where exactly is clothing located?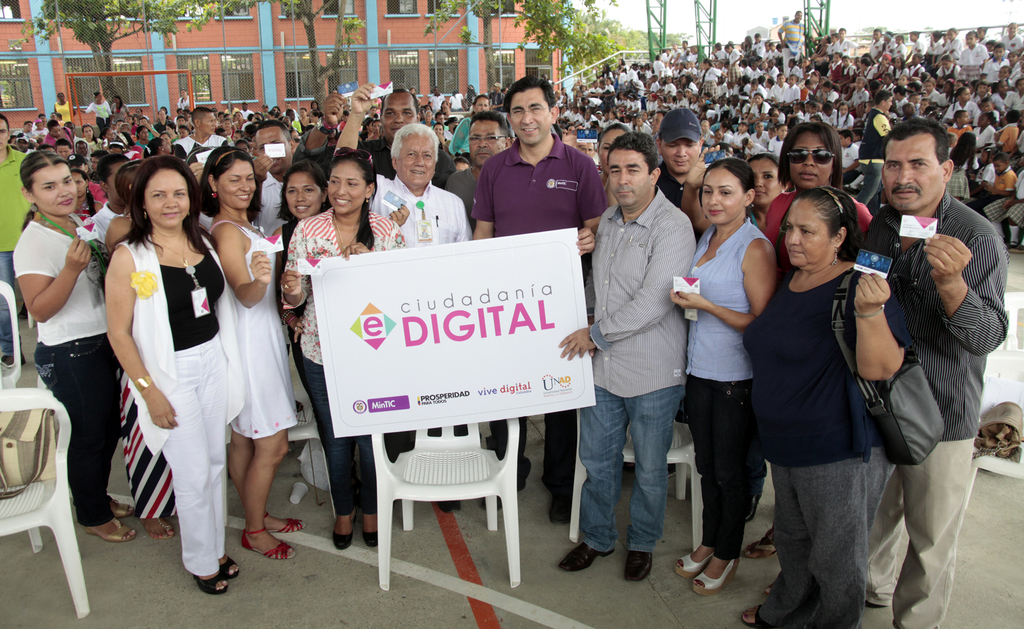
Its bounding box is left=713, top=49, right=726, bottom=62.
